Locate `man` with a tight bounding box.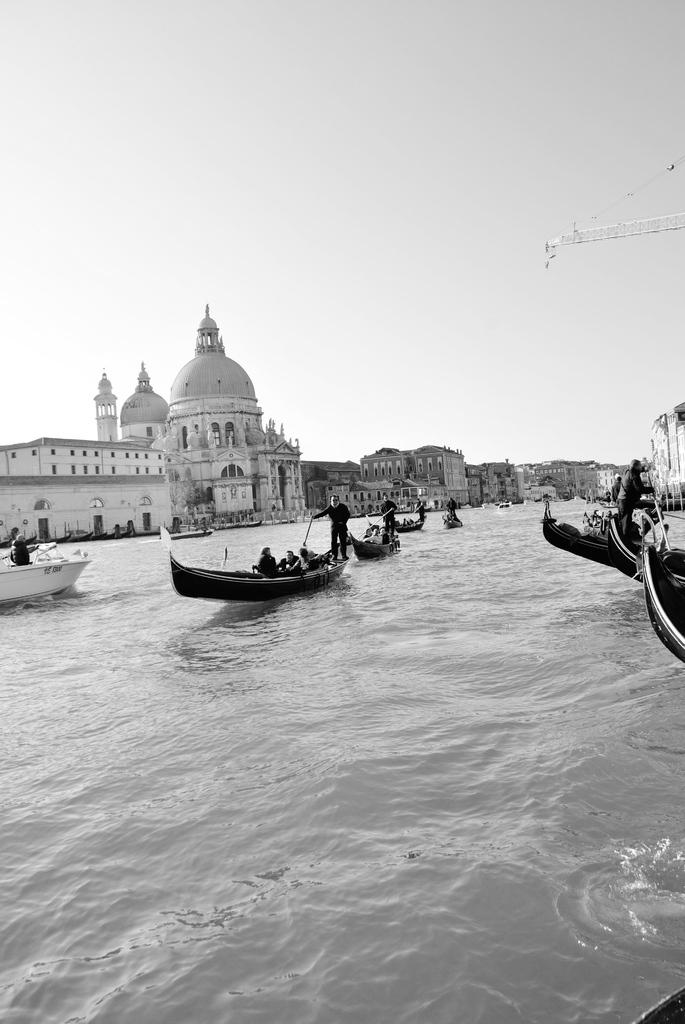
crop(443, 495, 461, 522).
